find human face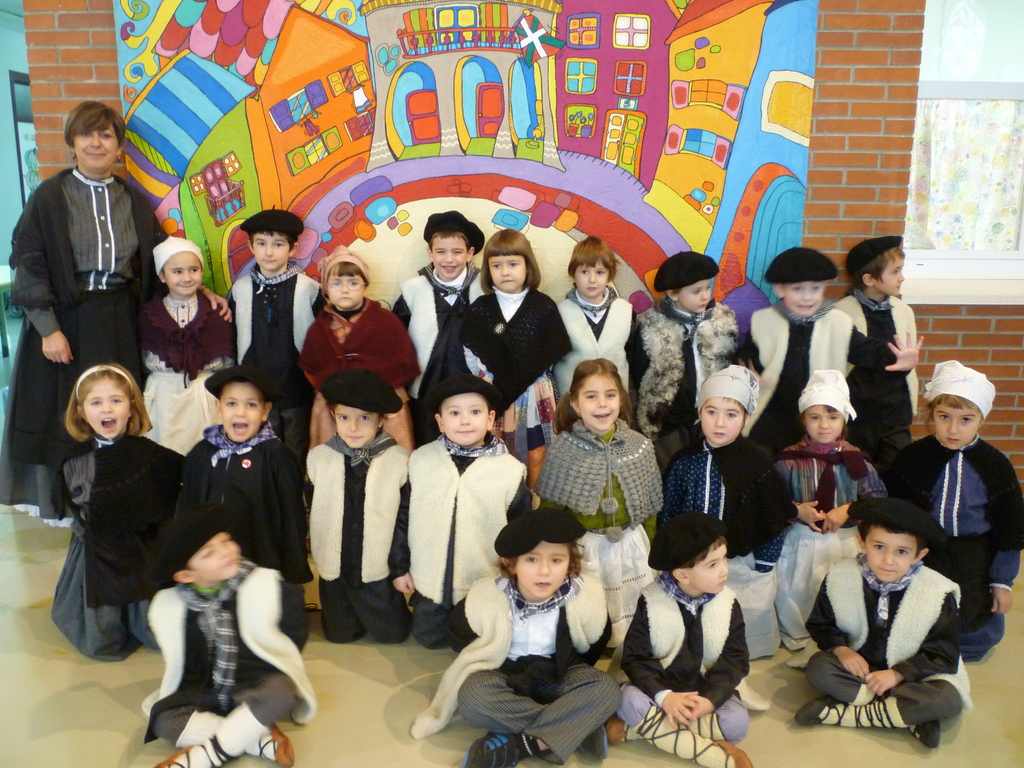
188/531/239/579
